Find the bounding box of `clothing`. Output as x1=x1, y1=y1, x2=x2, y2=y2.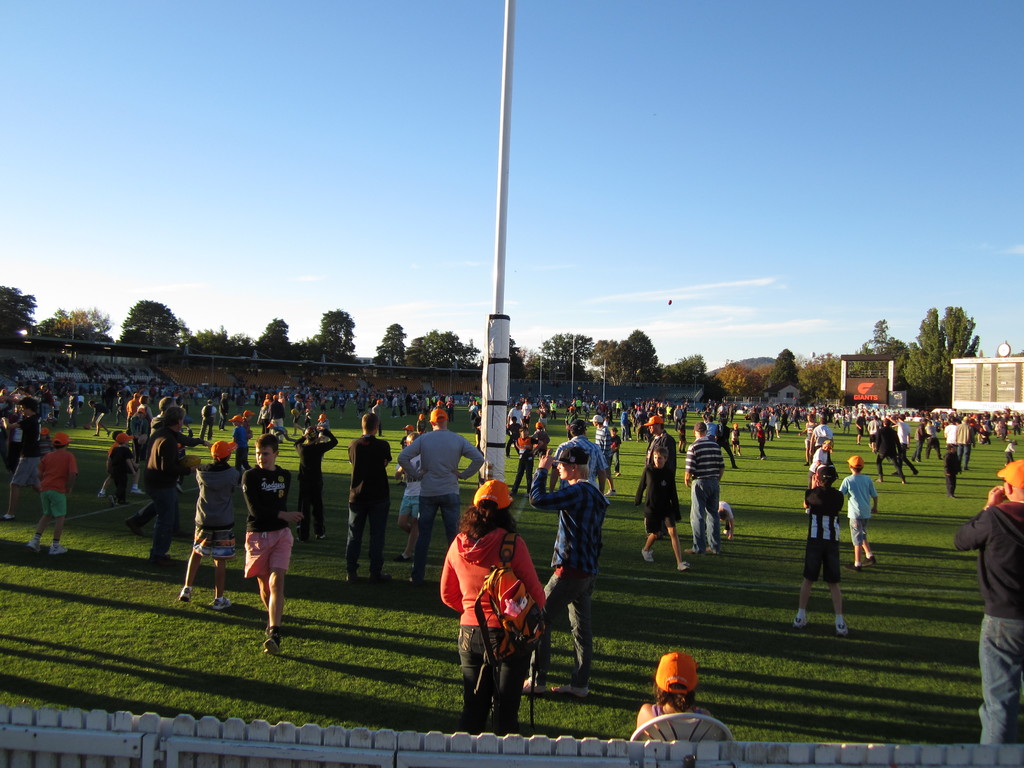
x1=872, y1=424, x2=900, y2=481.
